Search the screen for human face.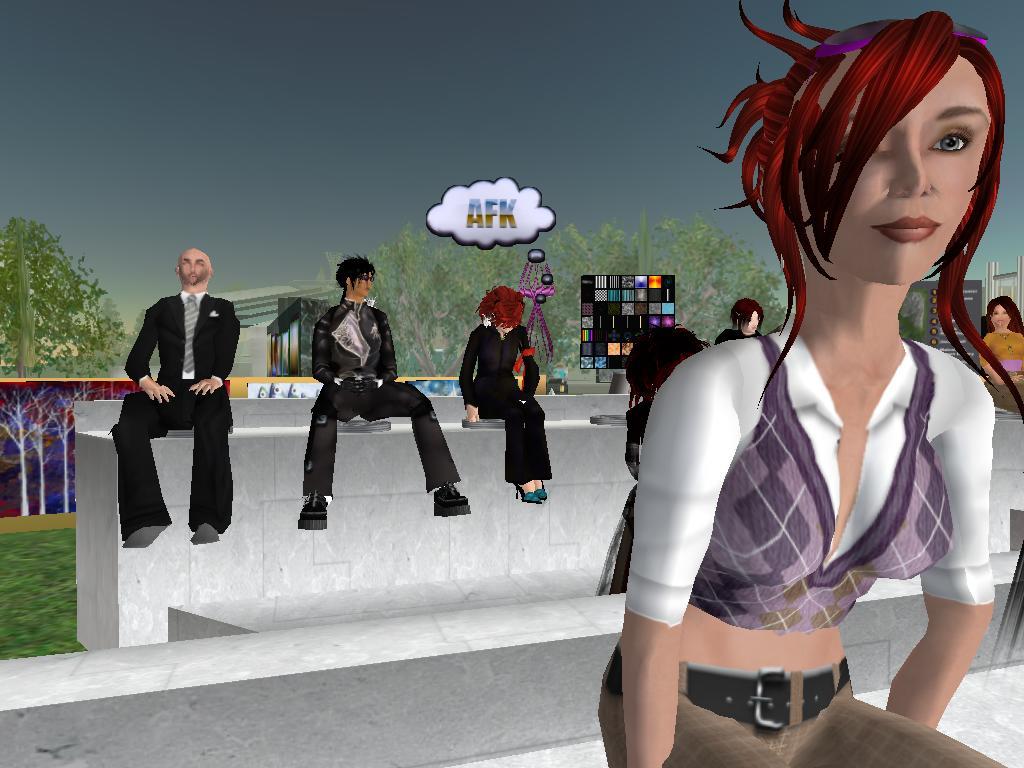
Found at [x1=744, y1=307, x2=760, y2=337].
